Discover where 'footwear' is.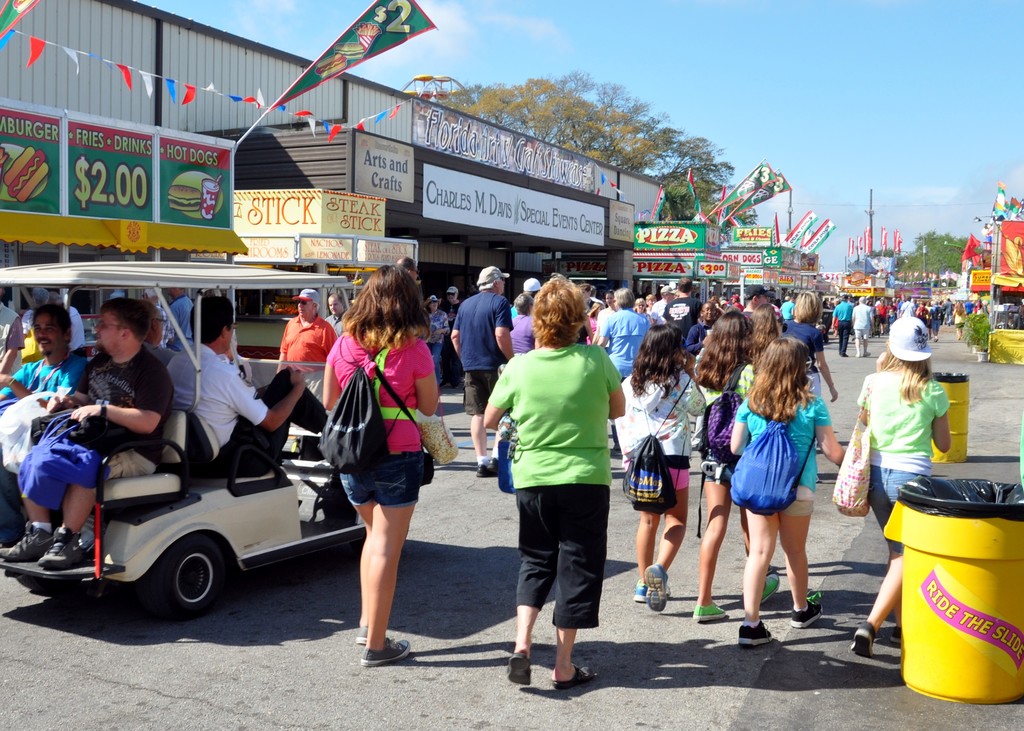
Discovered at locate(474, 460, 497, 478).
